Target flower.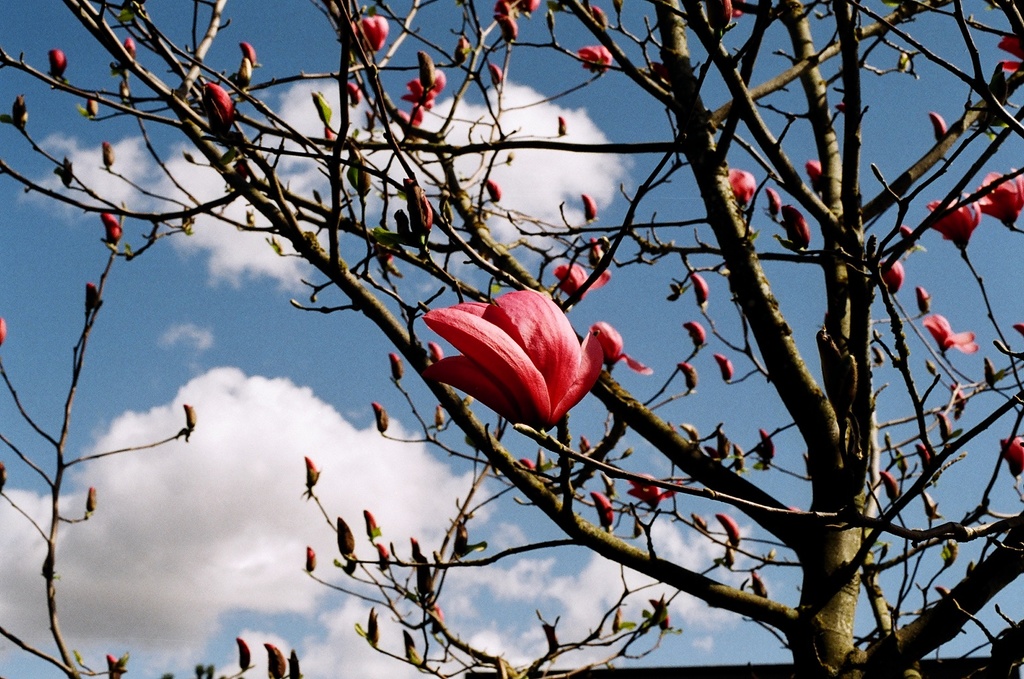
Target region: {"left": 86, "top": 487, "right": 102, "bottom": 515}.
